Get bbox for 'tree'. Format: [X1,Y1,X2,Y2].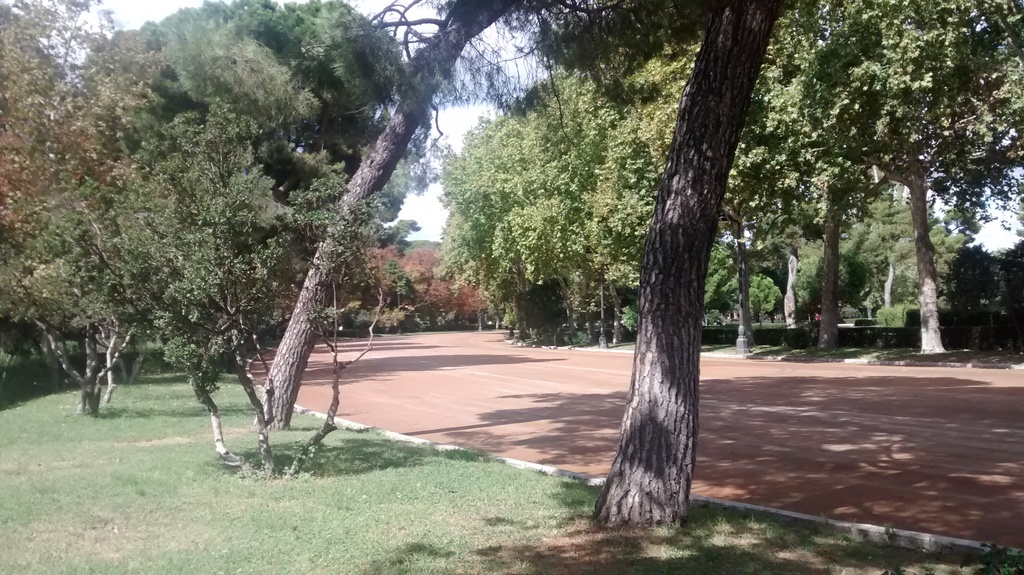
[239,229,378,349].
